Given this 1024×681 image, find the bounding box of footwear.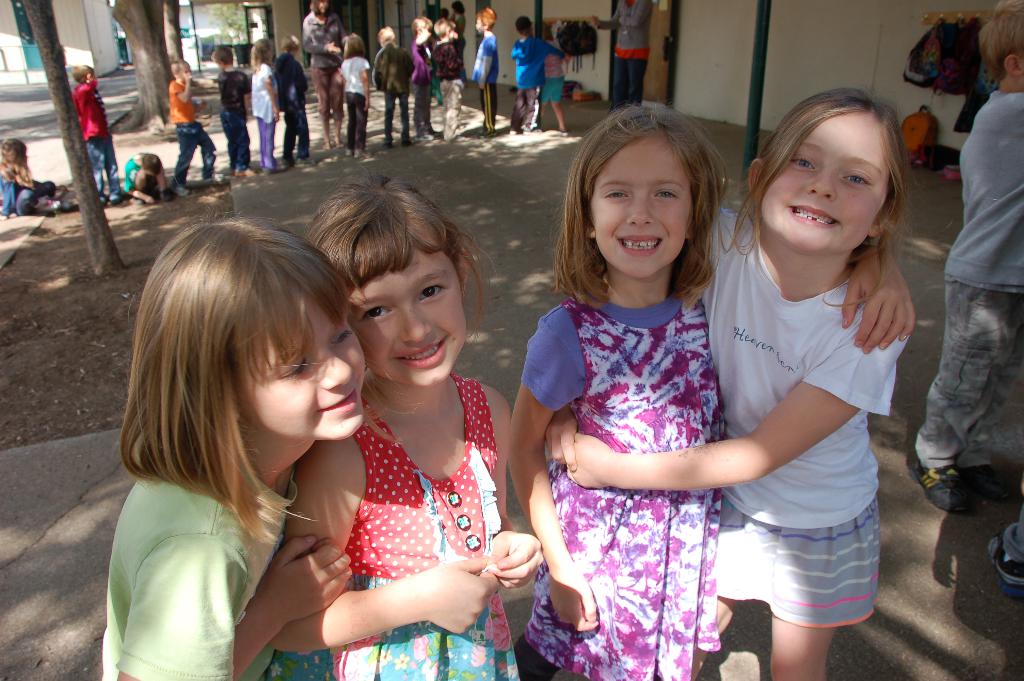
detection(205, 170, 225, 181).
